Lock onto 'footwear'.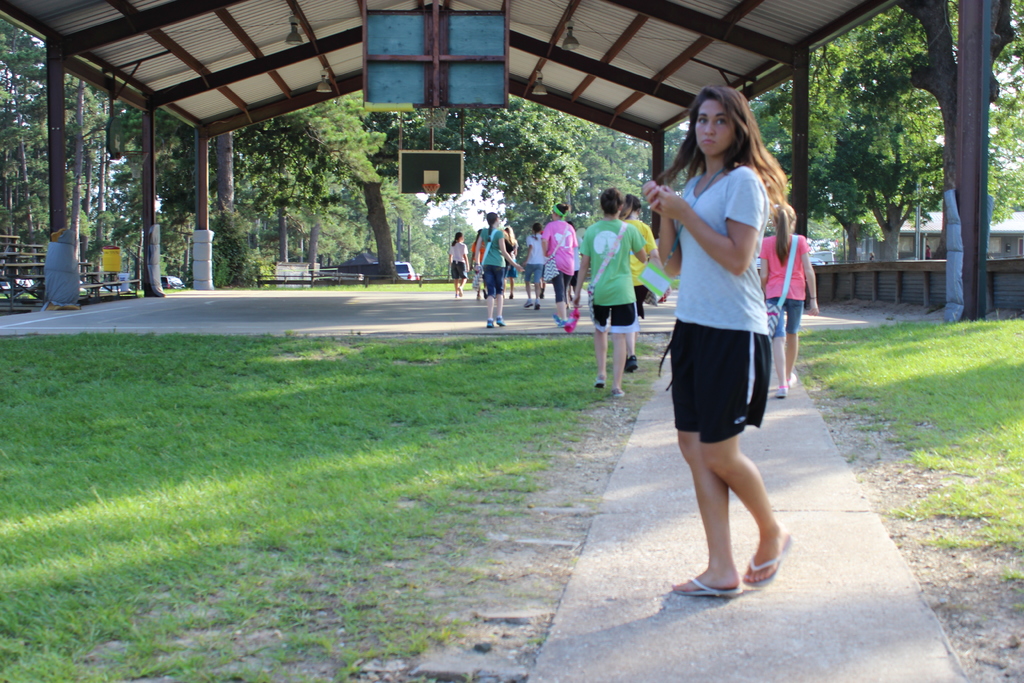
Locked: [492, 315, 511, 328].
